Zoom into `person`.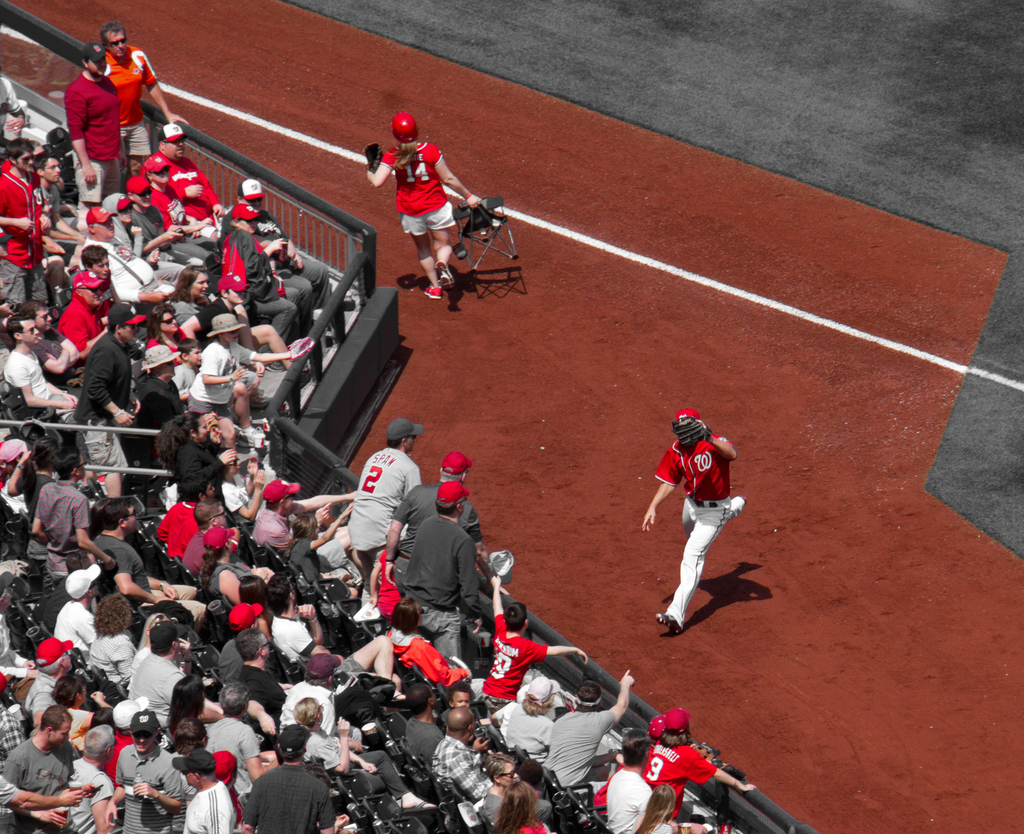
Zoom target: {"x1": 127, "y1": 608, "x2": 172, "y2": 657}.
